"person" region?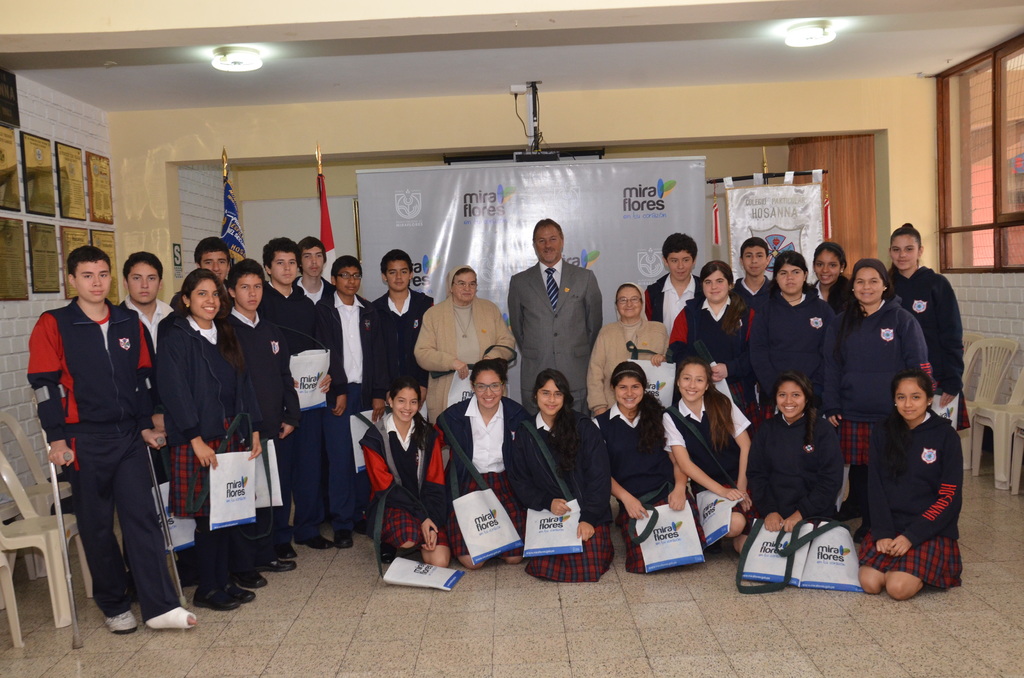
{"x1": 585, "y1": 282, "x2": 665, "y2": 424}
